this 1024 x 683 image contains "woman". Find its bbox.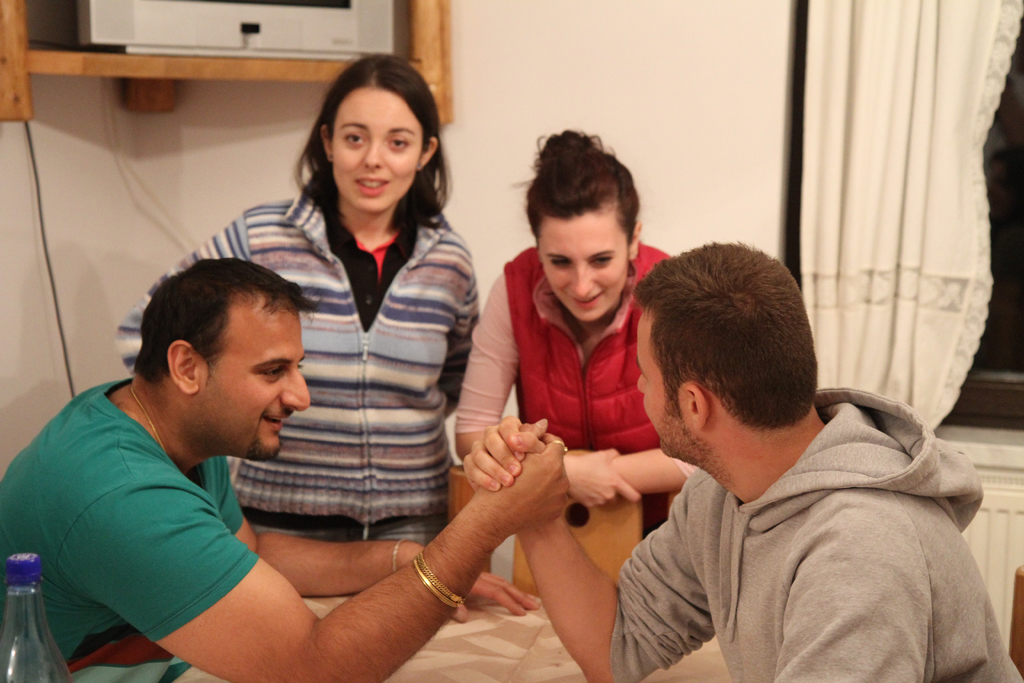
450, 123, 694, 509.
